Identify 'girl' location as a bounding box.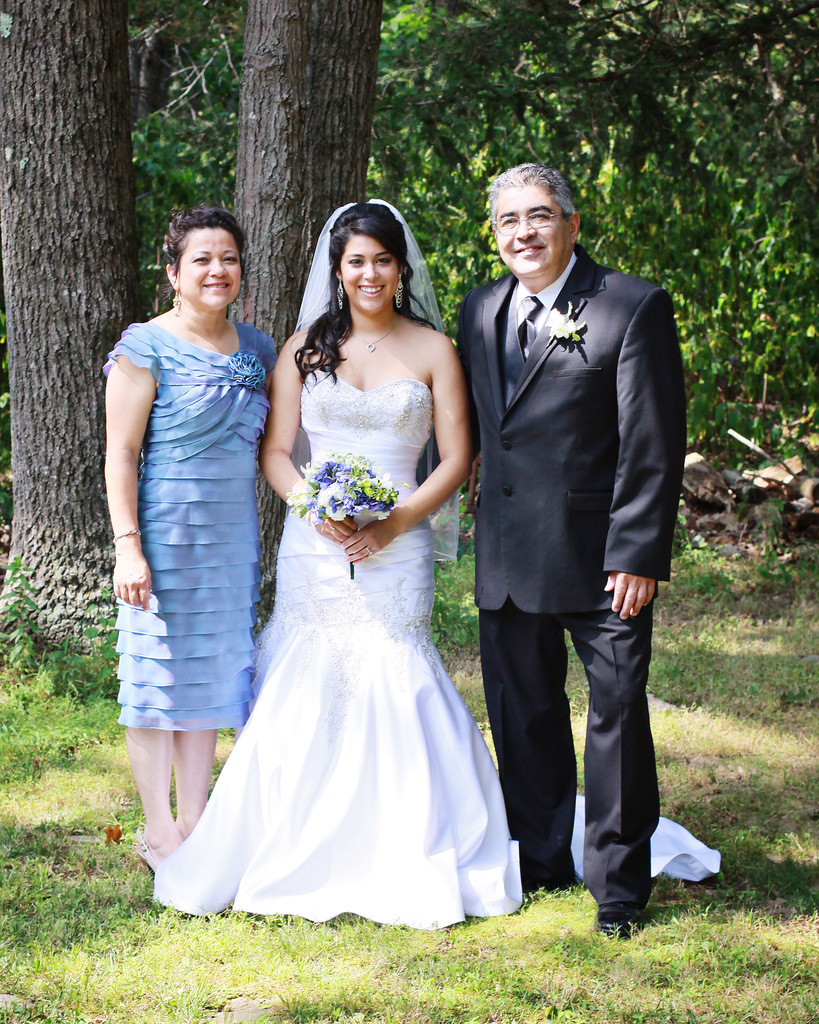
[x1=141, y1=198, x2=720, y2=913].
